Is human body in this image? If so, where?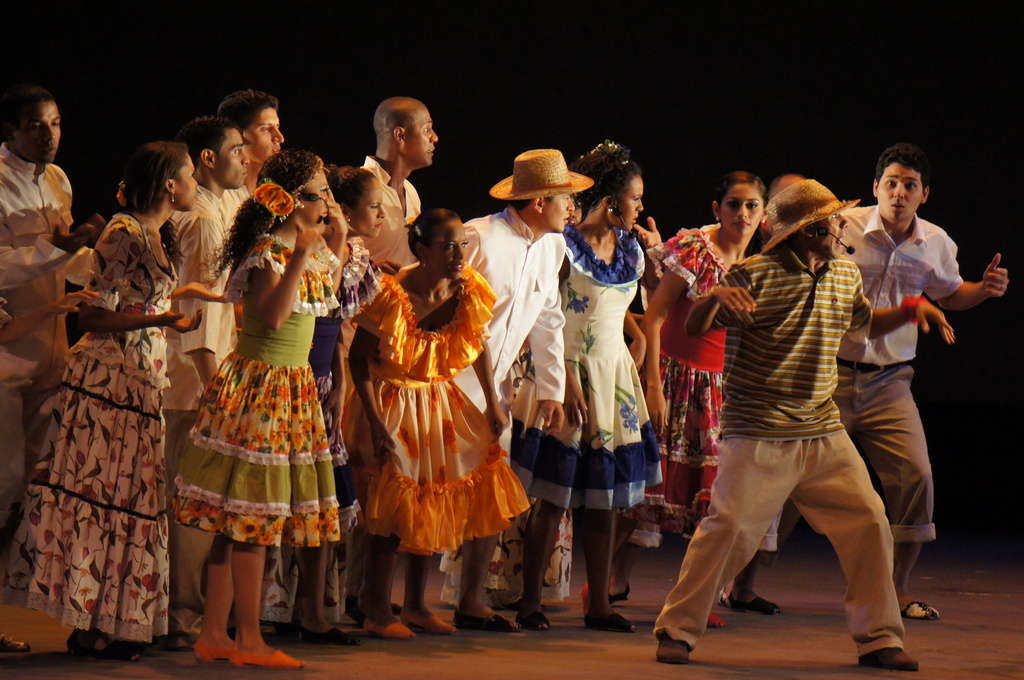
Yes, at select_region(0, 148, 85, 284).
